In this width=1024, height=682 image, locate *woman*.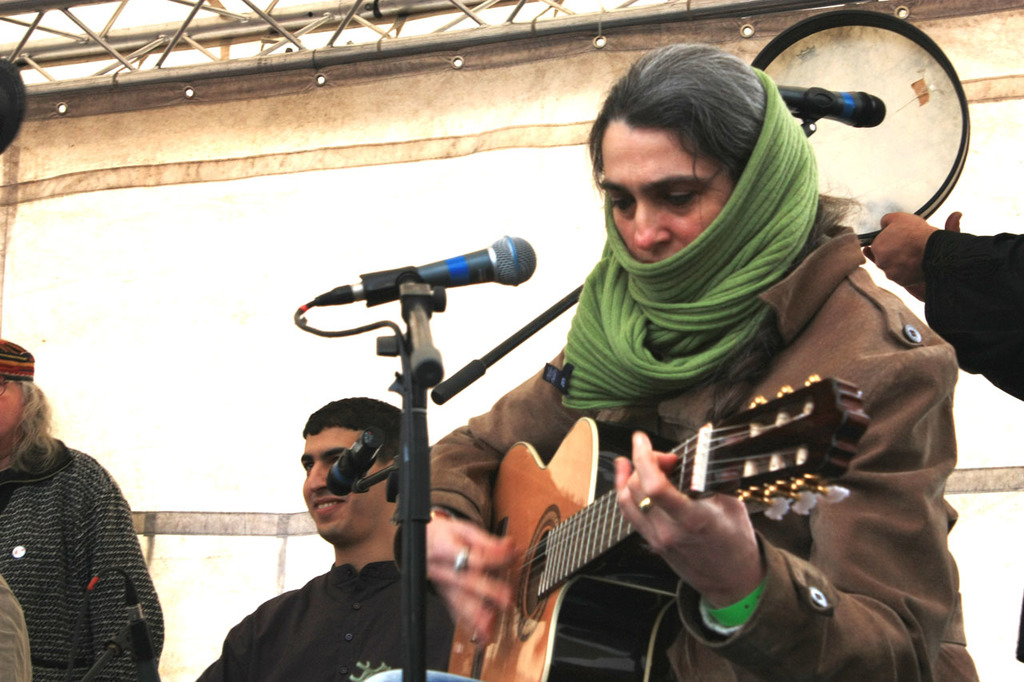
Bounding box: box(394, 42, 979, 681).
